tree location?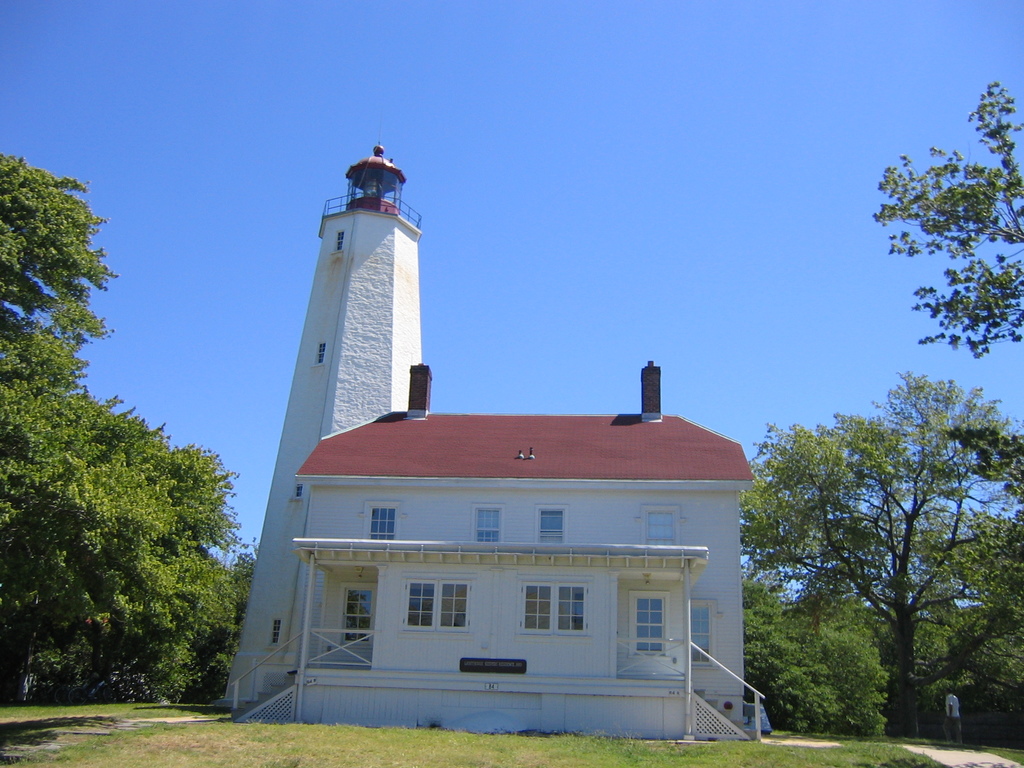
x1=726, y1=563, x2=832, y2=732
